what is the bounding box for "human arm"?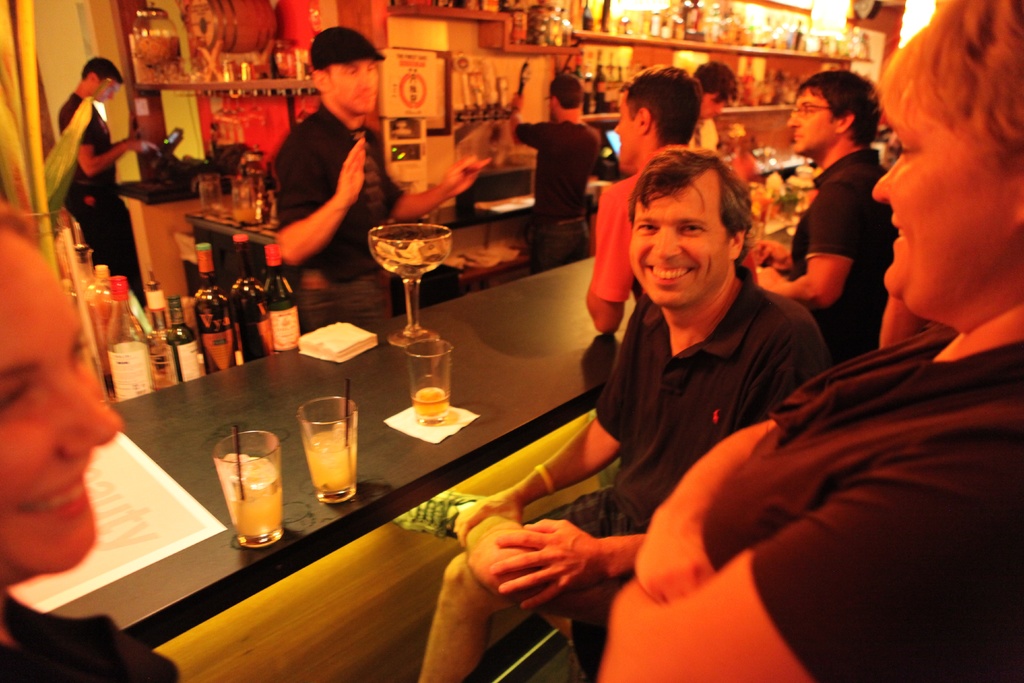
BBox(488, 506, 640, 609).
